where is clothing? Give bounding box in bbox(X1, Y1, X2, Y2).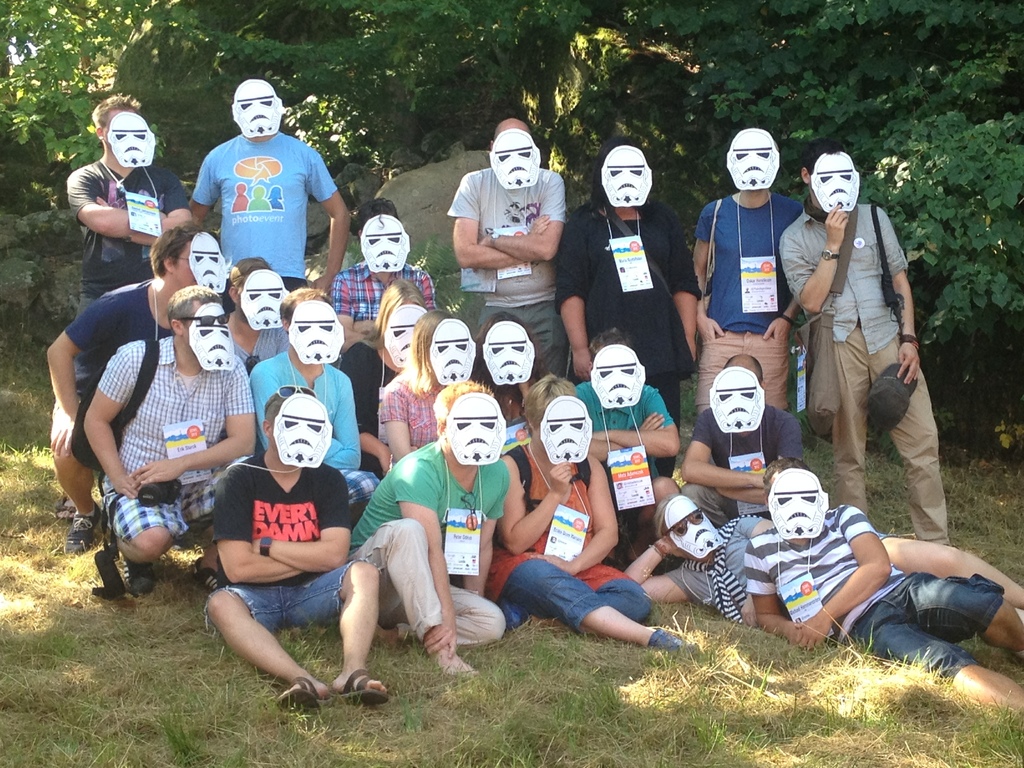
bbox(548, 196, 715, 417).
